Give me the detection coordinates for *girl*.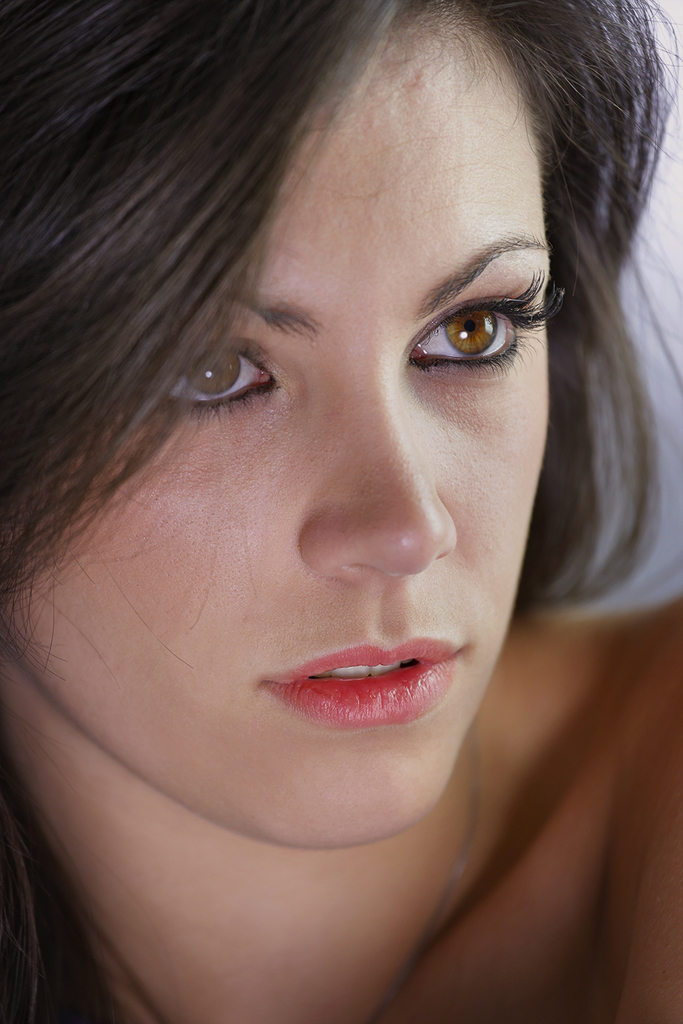
locate(0, 0, 682, 1020).
